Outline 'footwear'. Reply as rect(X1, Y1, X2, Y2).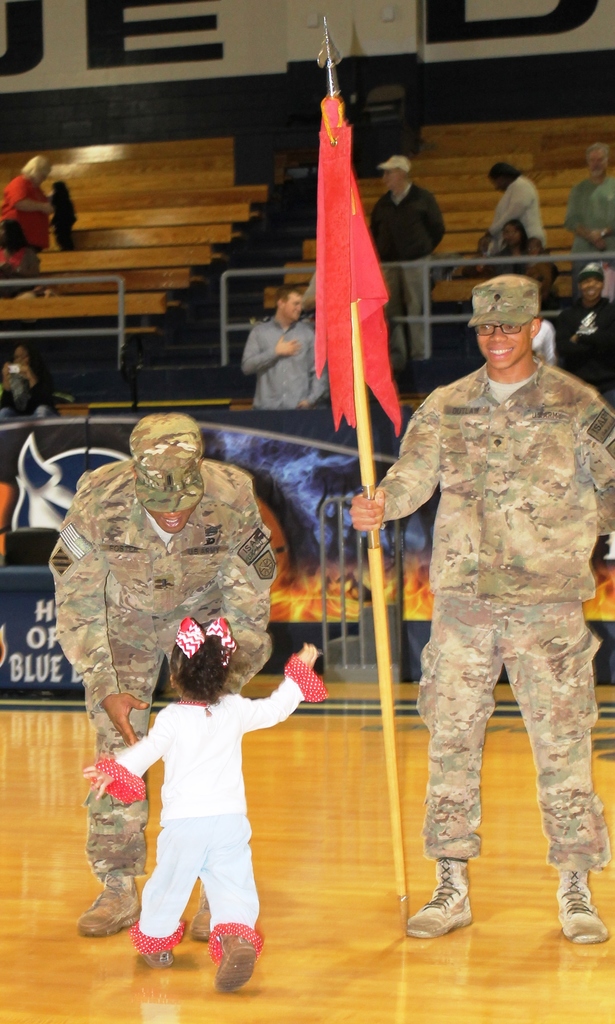
rect(555, 872, 606, 947).
